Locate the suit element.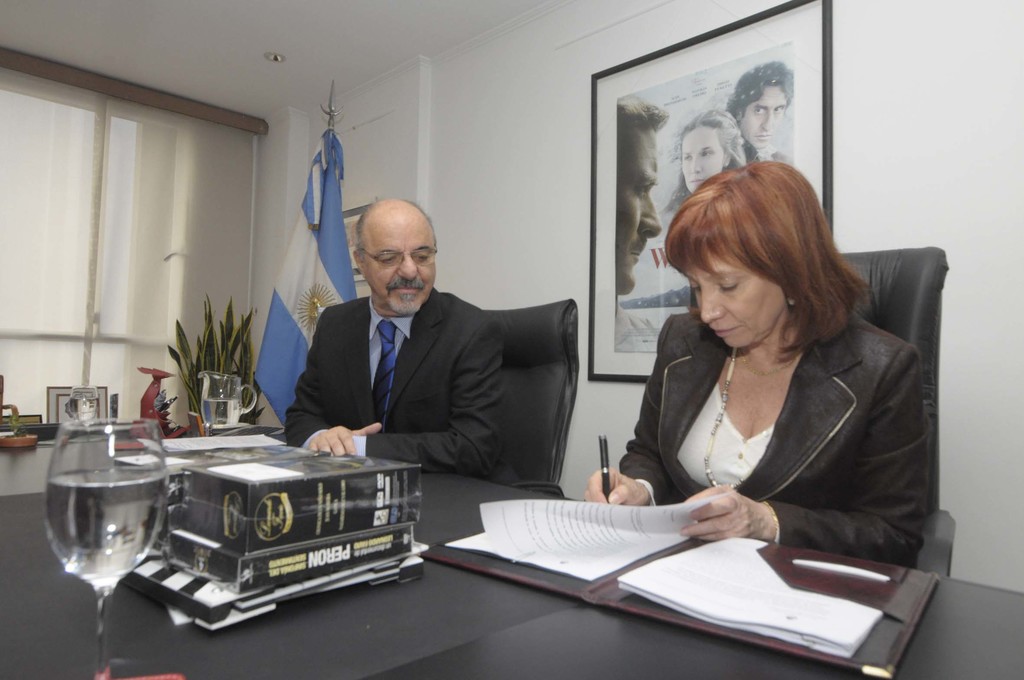
Element bbox: 284,284,521,490.
